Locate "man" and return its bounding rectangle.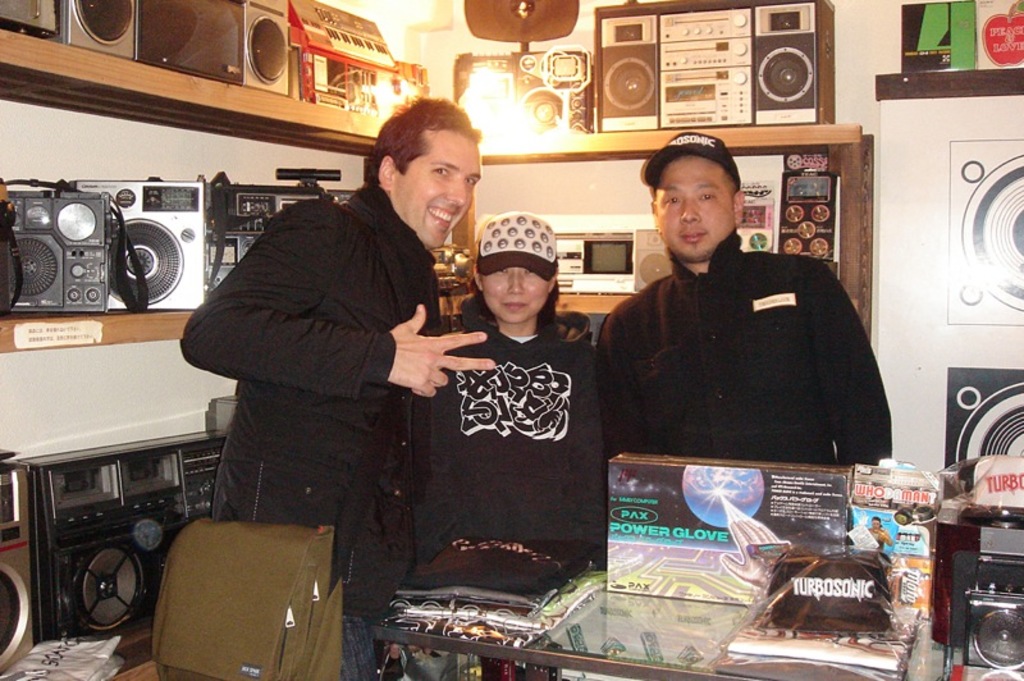
pyautogui.locateOnScreen(586, 141, 892, 498).
